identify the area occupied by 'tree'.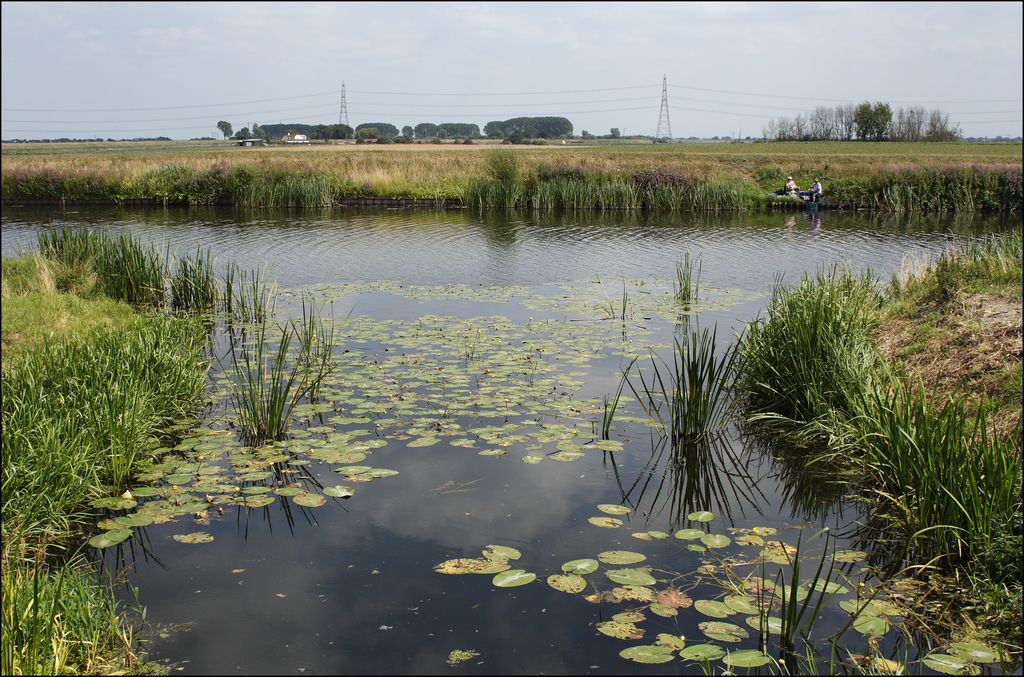
Area: [x1=235, y1=125, x2=253, y2=138].
